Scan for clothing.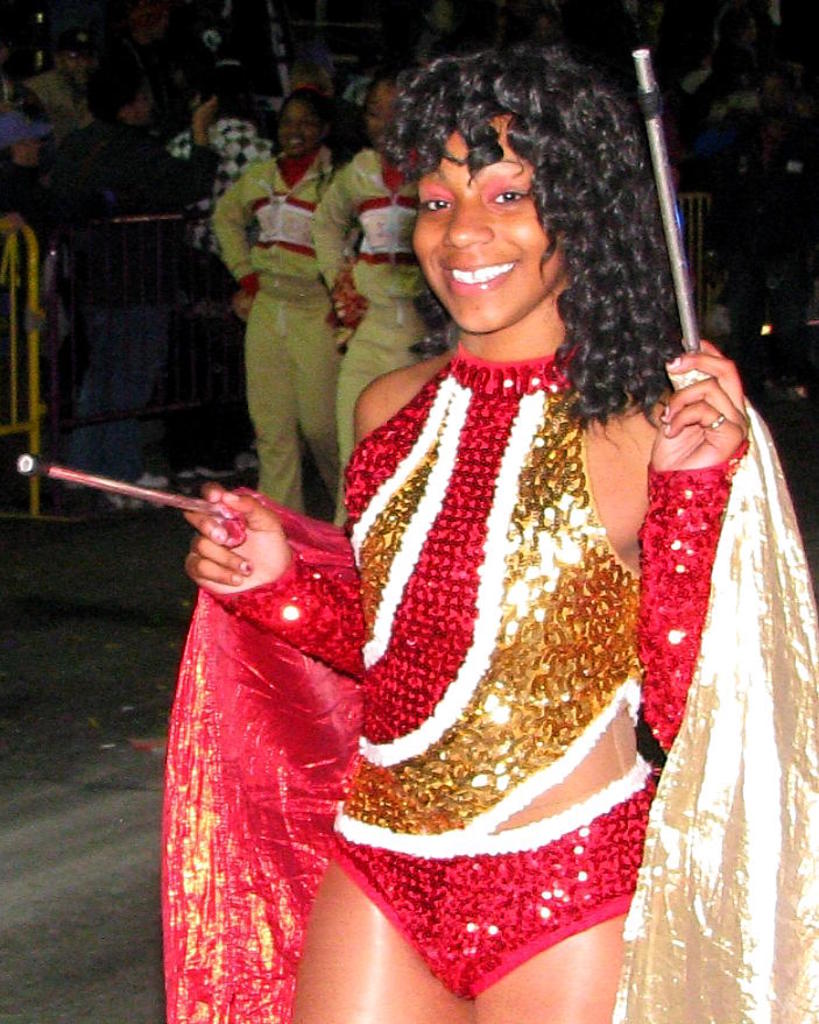
Scan result: box(34, 120, 177, 478).
